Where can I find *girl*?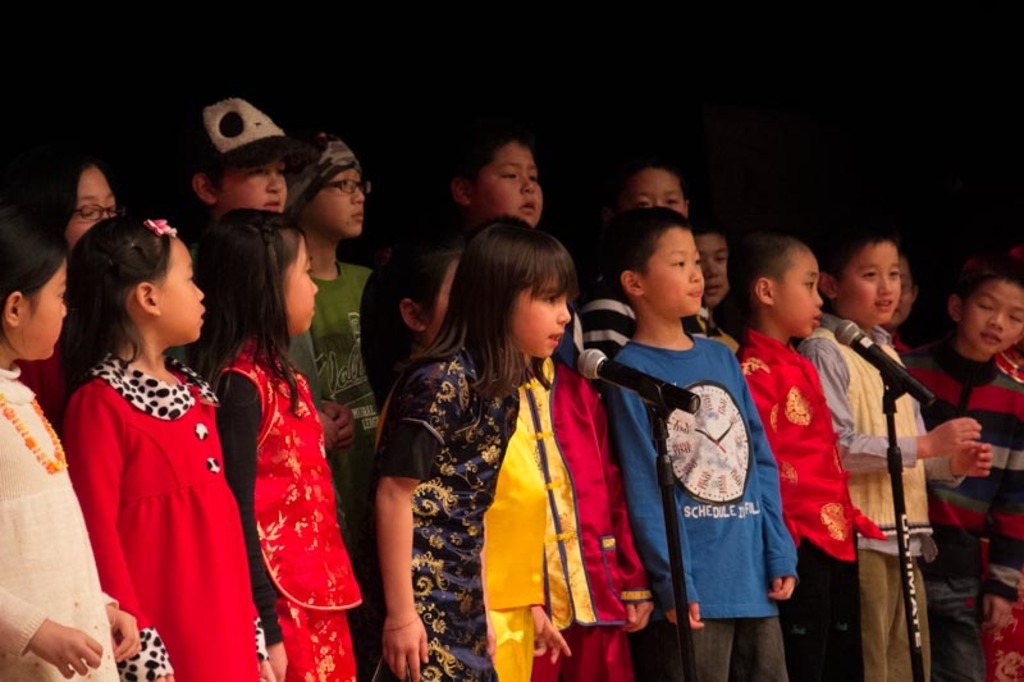
You can find it at x1=0, y1=151, x2=141, y2=409.
